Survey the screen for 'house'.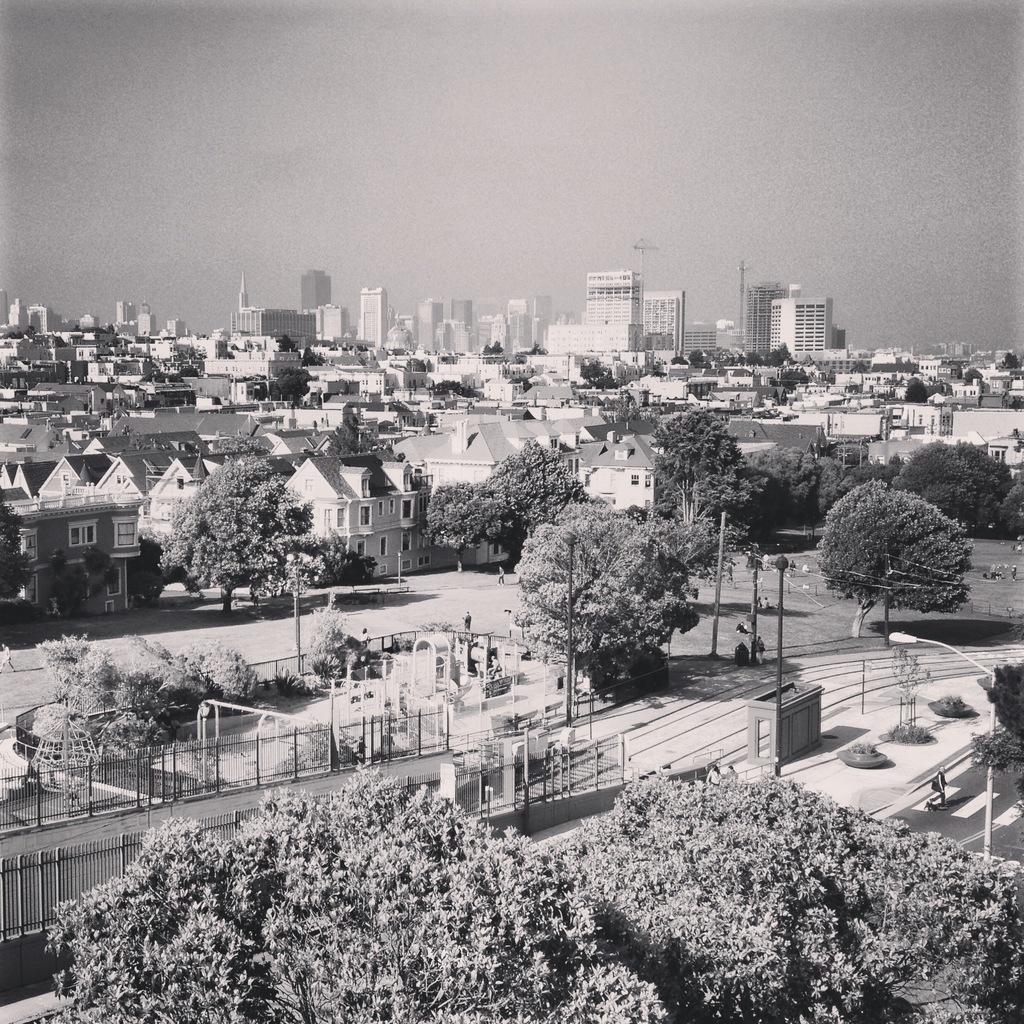
Survey found: bbox(740, 285, 788, 356).
